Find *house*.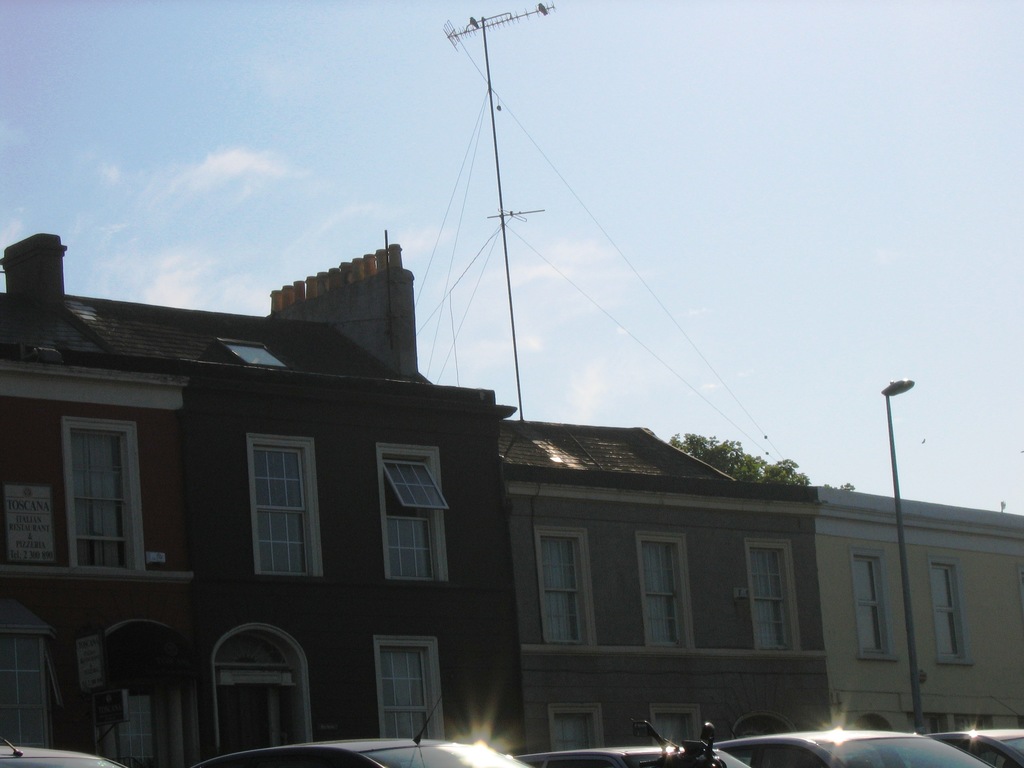
bbox=(0, 232, 525, 756).
